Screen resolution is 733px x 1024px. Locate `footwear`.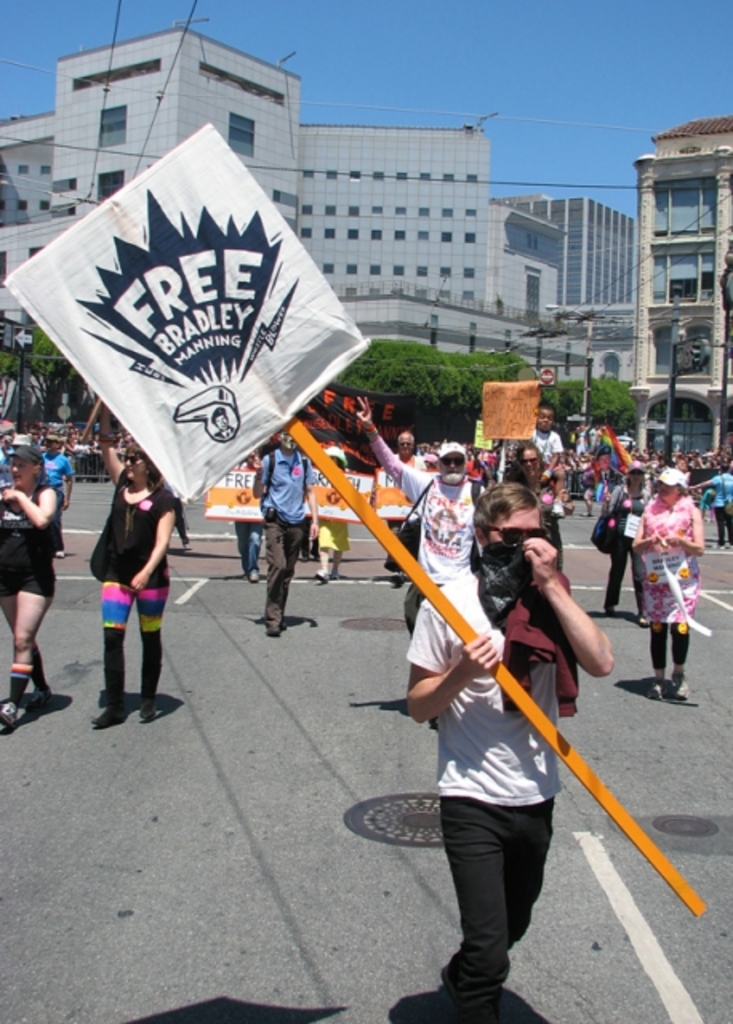
region(248, 570, 266, 581).
